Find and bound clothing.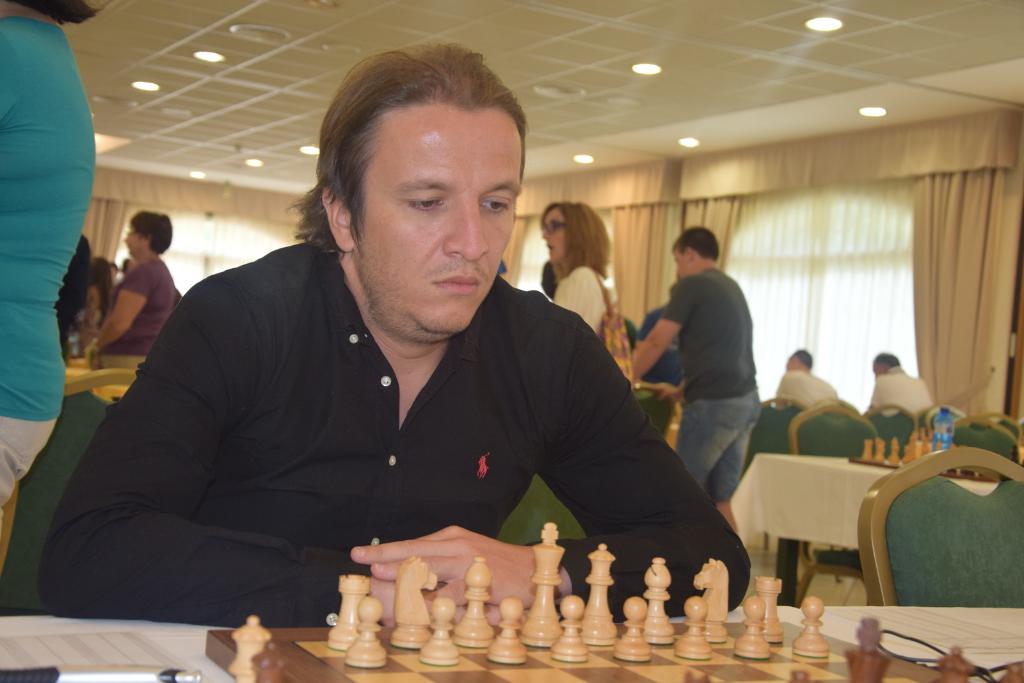
Bound: x1=547, y1=257, x2=625, y2=340.
